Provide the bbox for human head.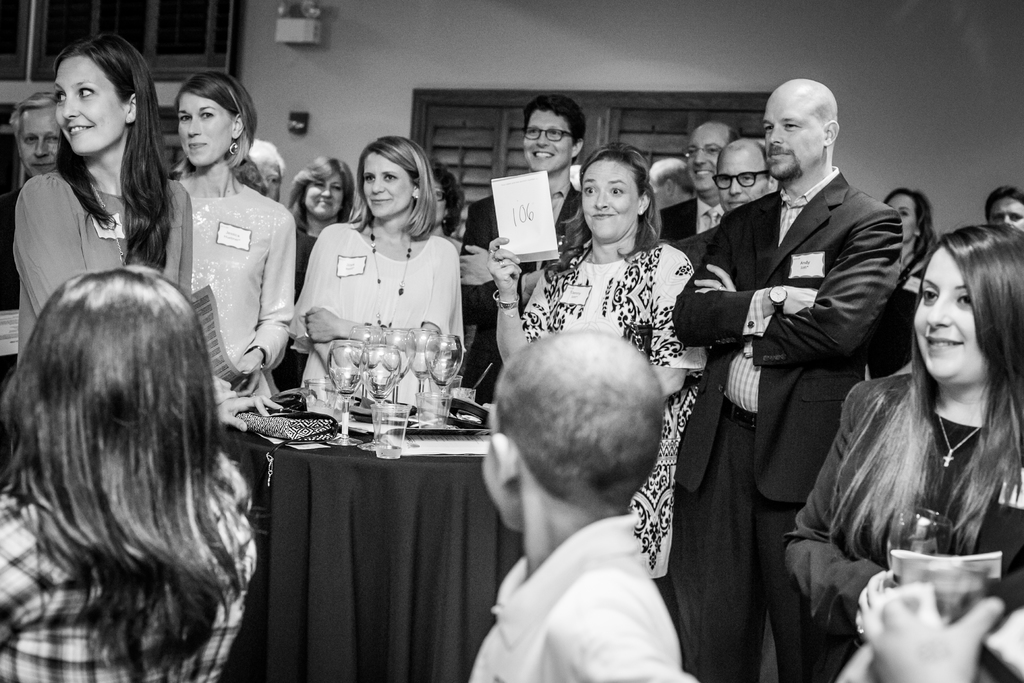
[x1=489, y1=339, x2=678, y2=541].
